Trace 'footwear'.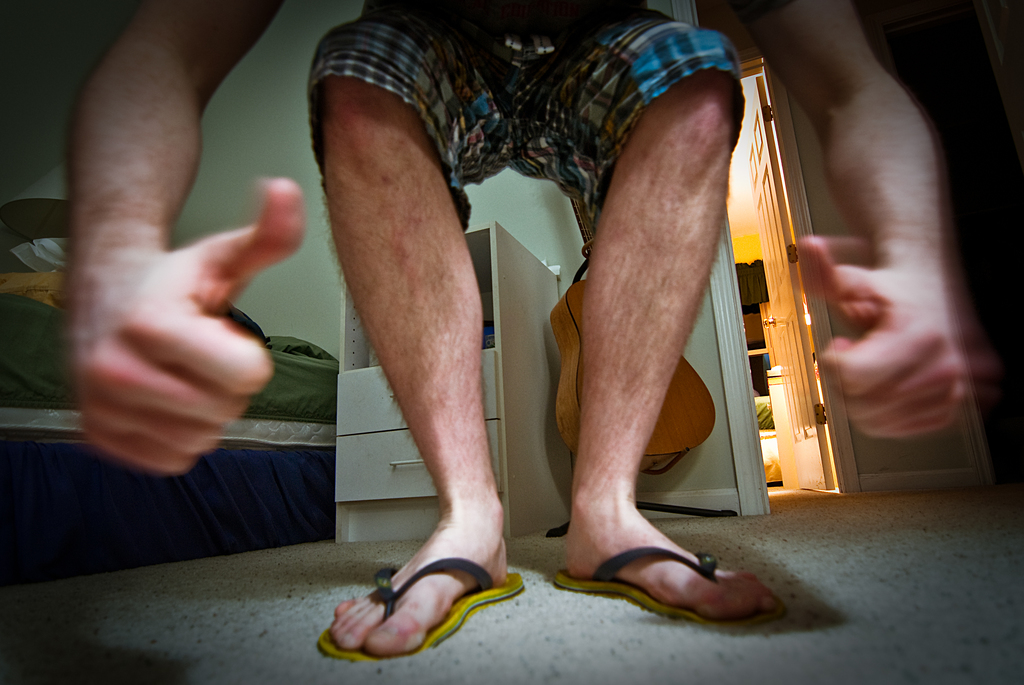
Traced to locate(547, 536, 786, 633).
